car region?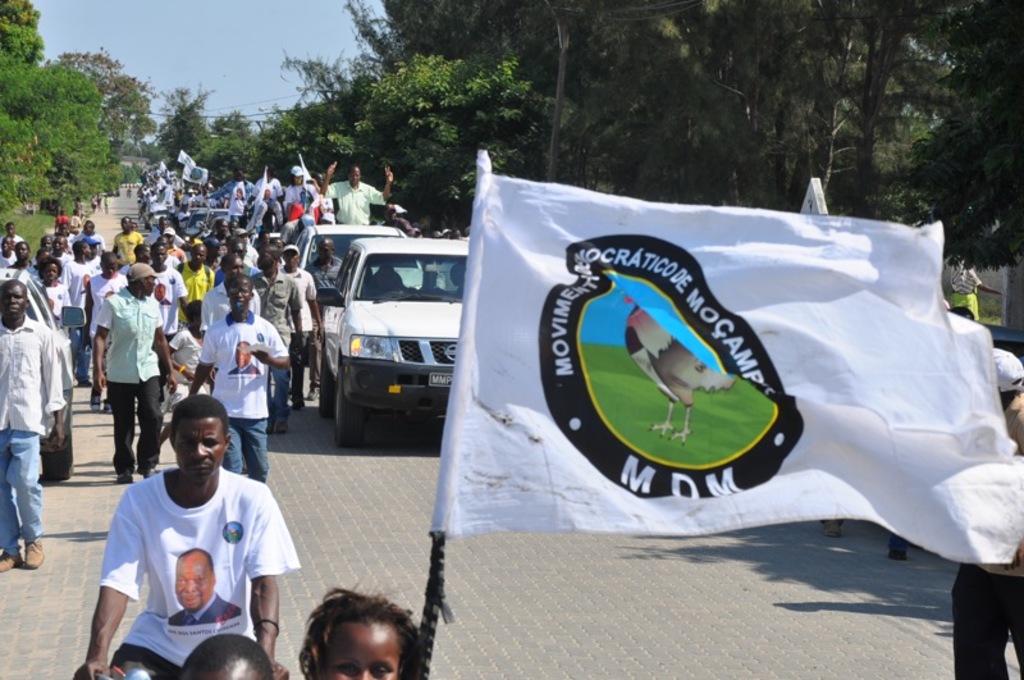
[312,233,466,451]
